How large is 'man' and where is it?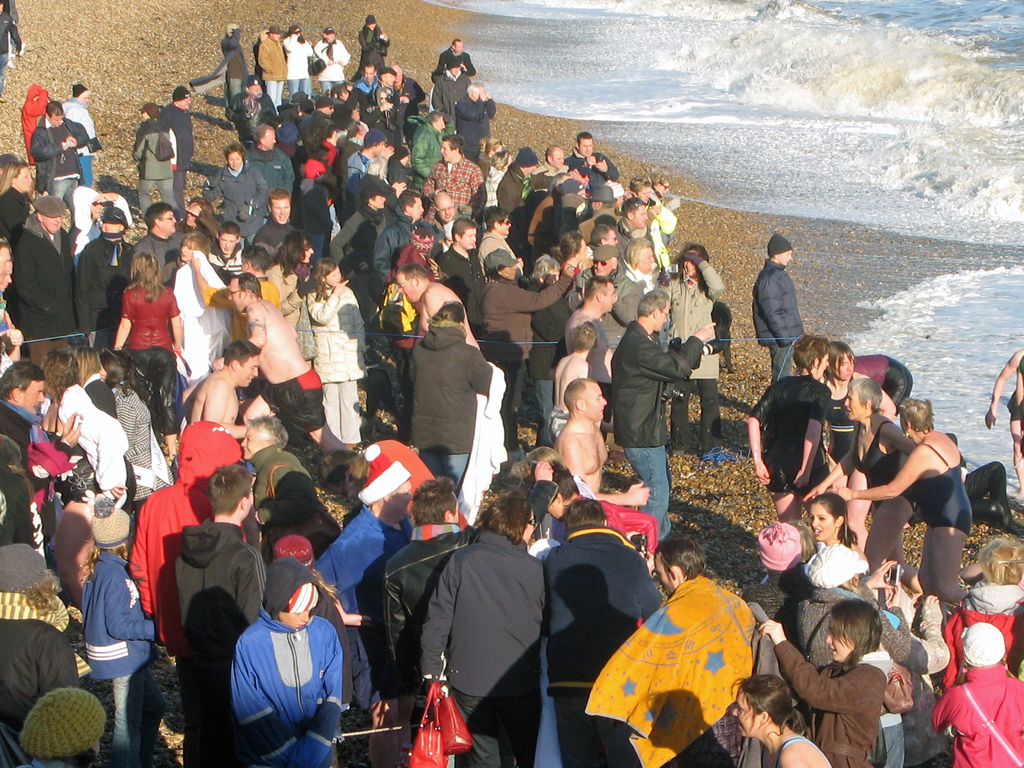
Bounding box: l=531, t=146, r=568, b=187.
